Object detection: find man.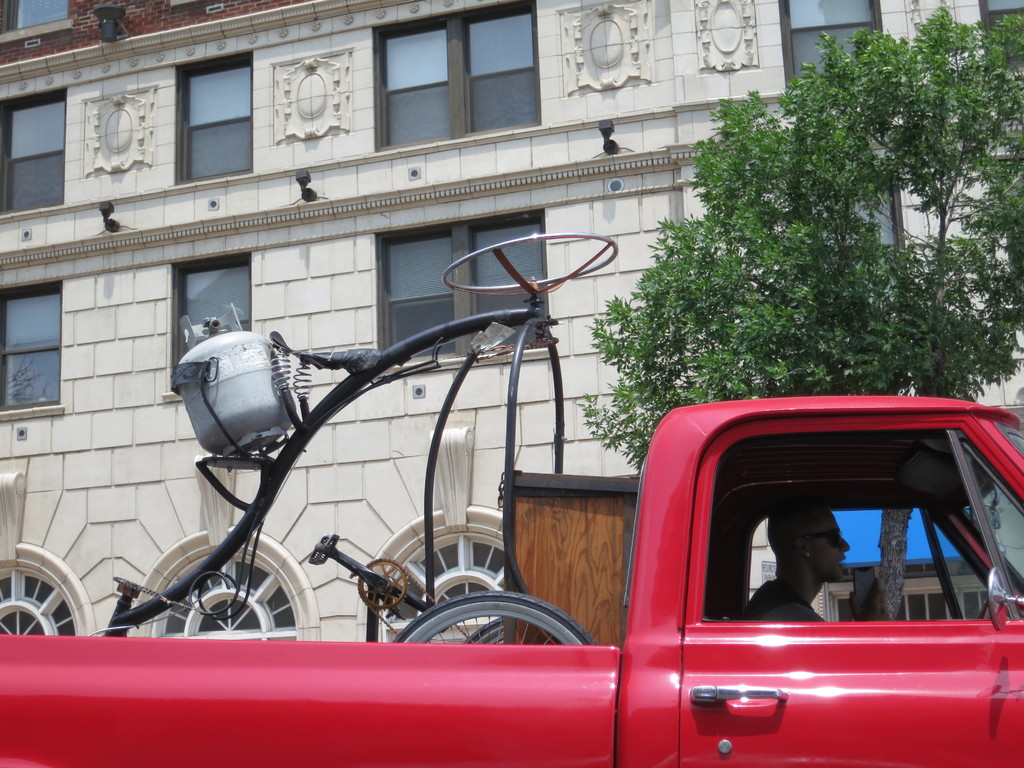
741 498 847 623.
